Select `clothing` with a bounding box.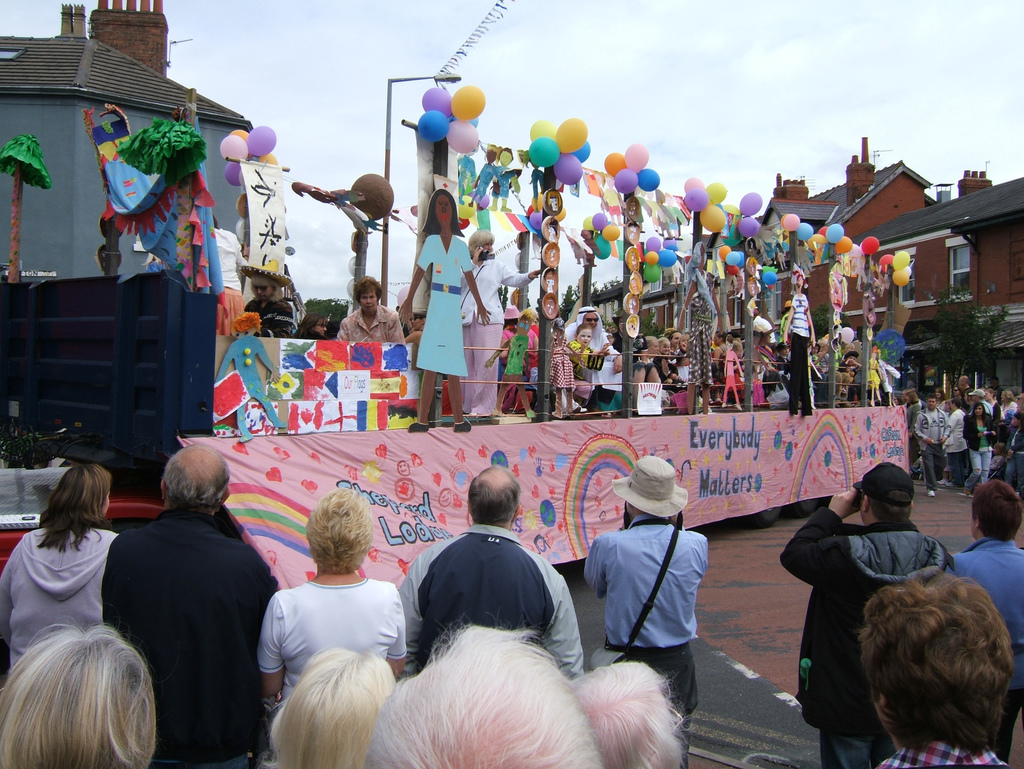
[left=582, top=528, right=703, bottom=716].
